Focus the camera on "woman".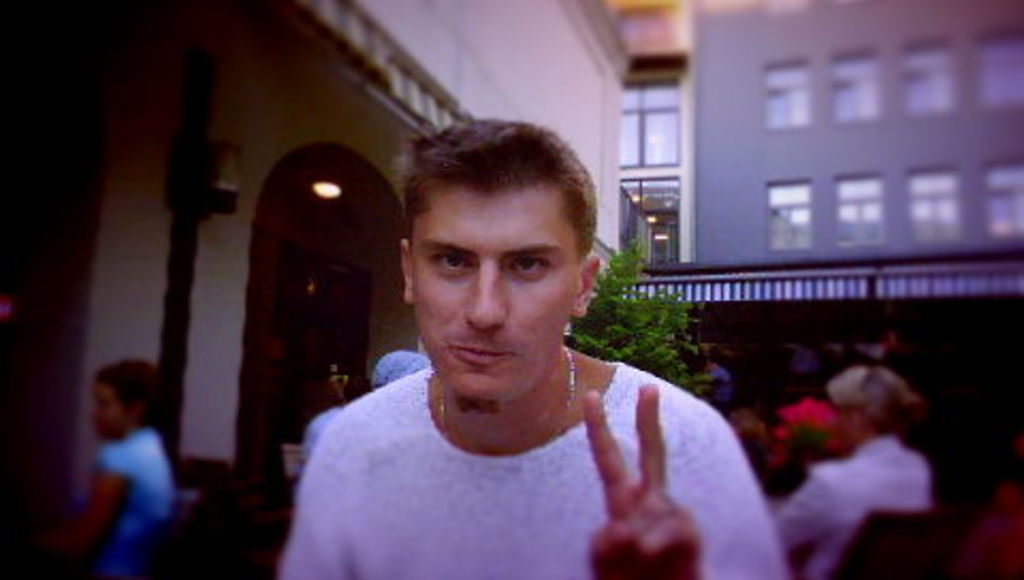
Focus region: [left=768, top=377, right=930, bottom=576].
